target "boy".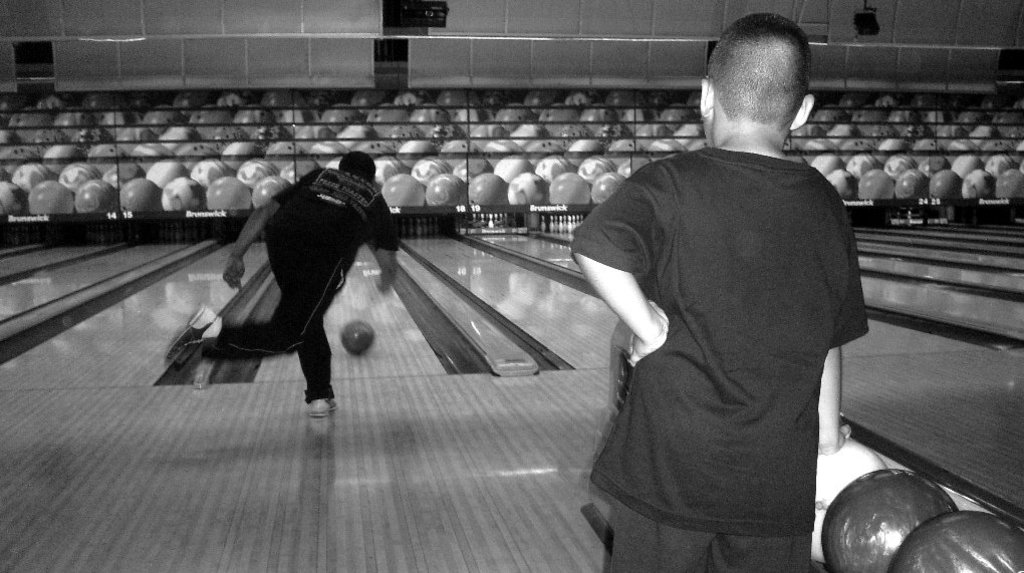
Target region: x1=567 y1=10 x2=873 y2=572.
